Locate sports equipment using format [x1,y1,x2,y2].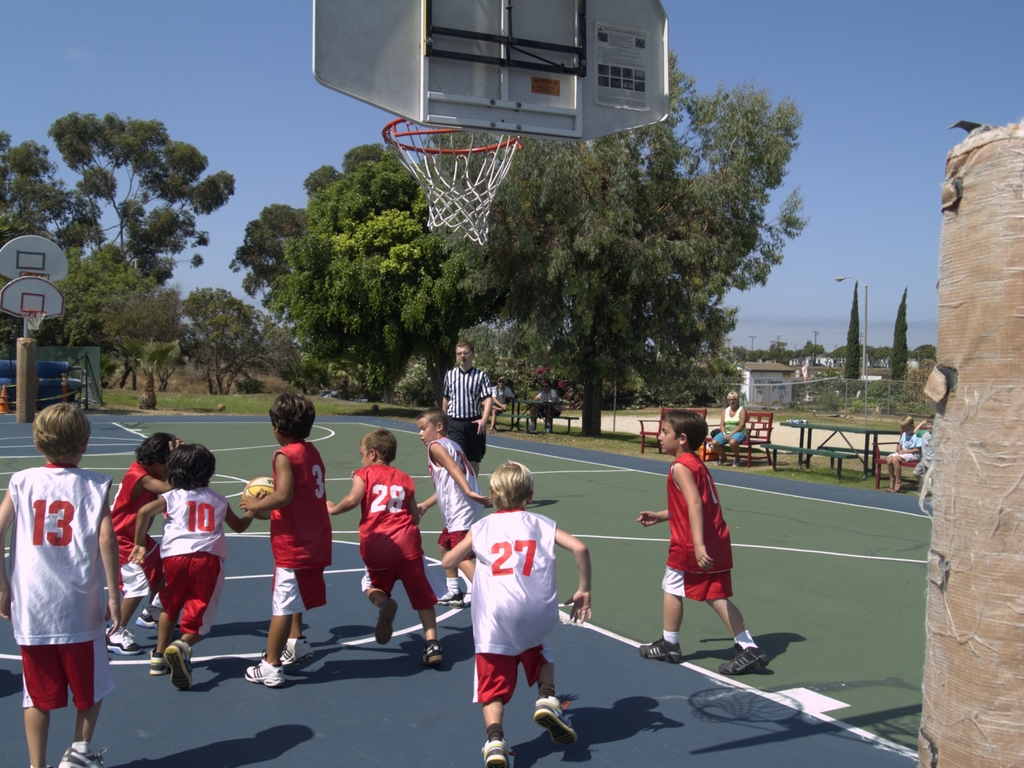
[57,746,103,767].
